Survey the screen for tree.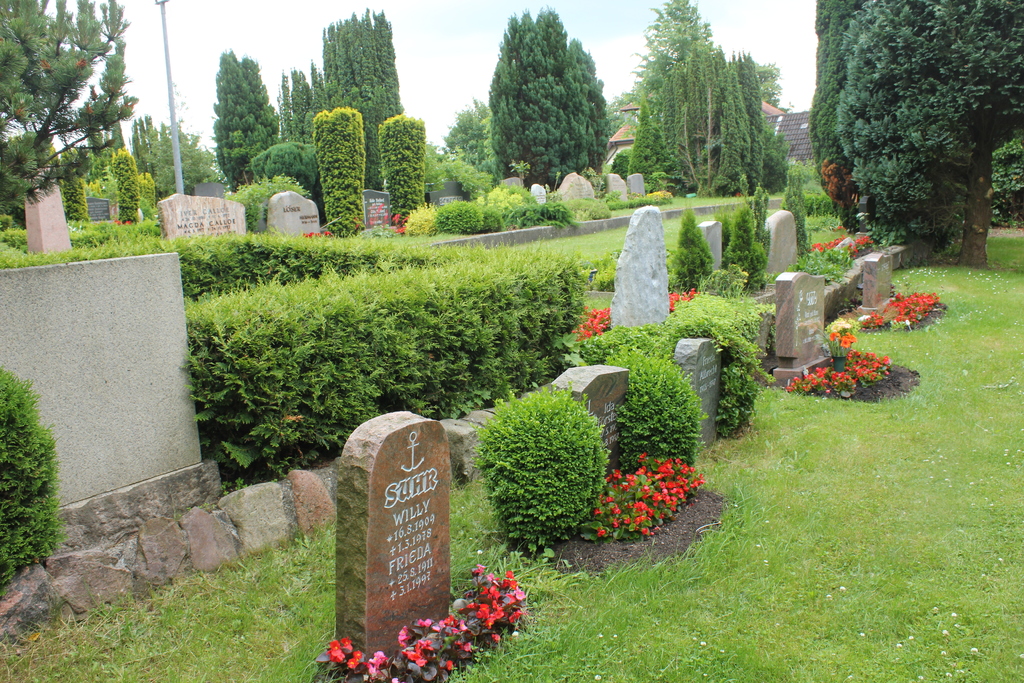
Survey found: bbox(76, 106, 173, 177).
